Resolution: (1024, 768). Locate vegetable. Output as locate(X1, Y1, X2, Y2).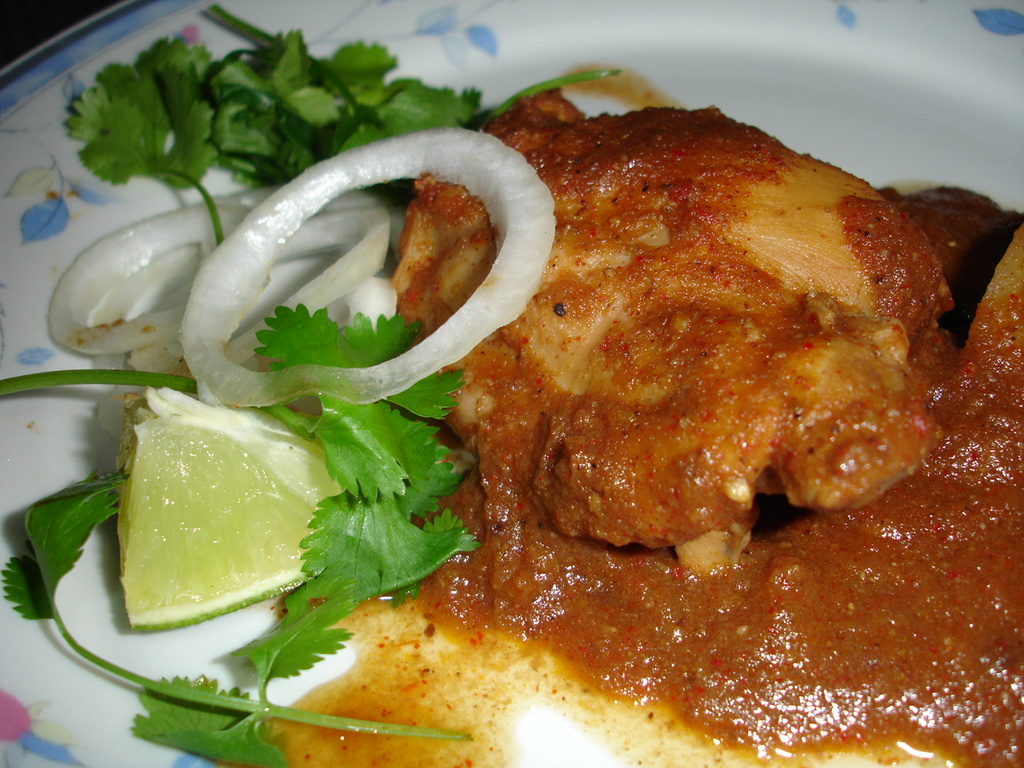
locate(104, 355, 340, 622).
